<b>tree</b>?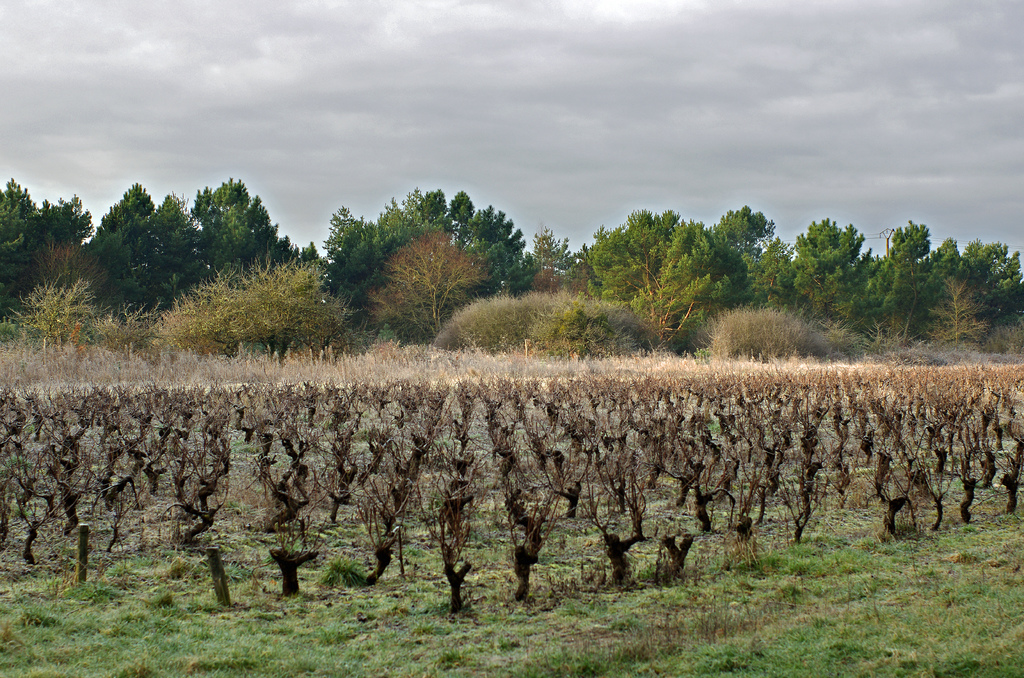
box=[891, 223, 930, 291]
